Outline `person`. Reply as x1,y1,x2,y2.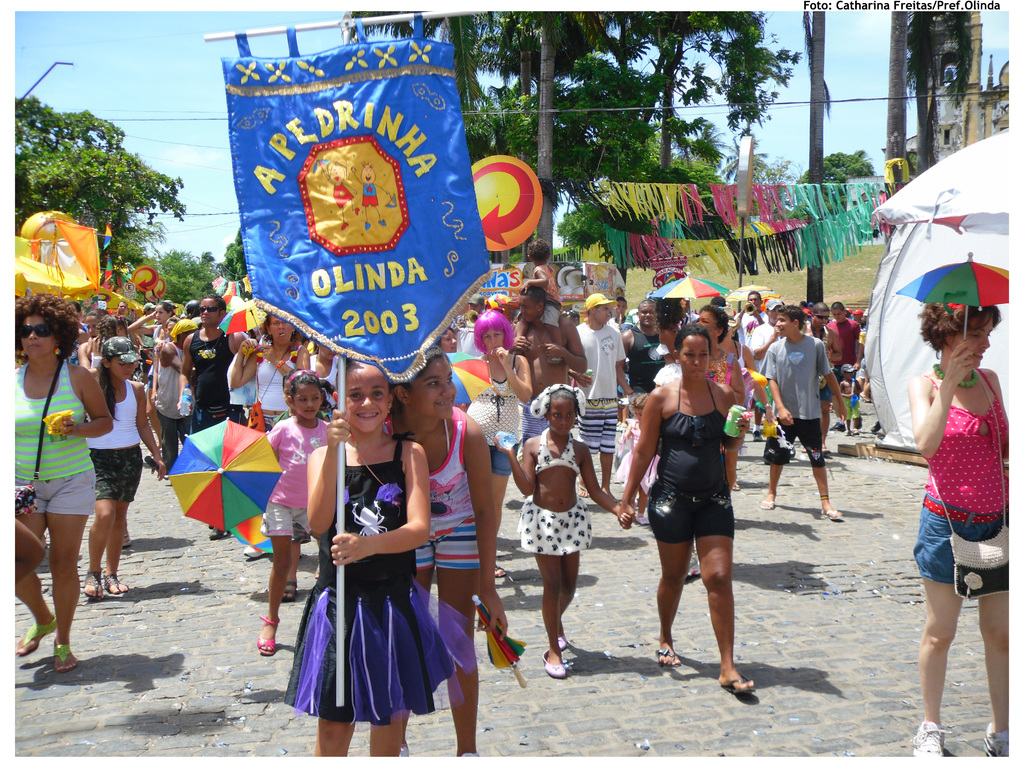
97,314,140,355.
